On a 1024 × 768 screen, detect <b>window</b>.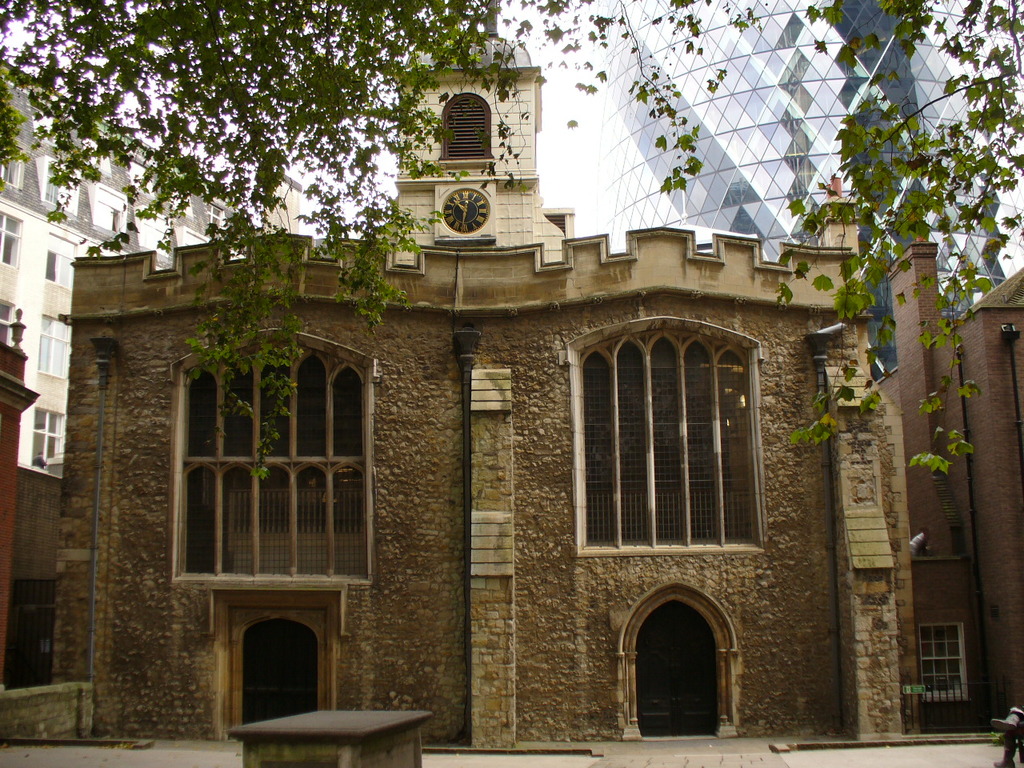
<bbox>138, 210, 174, 258</bbox>.
